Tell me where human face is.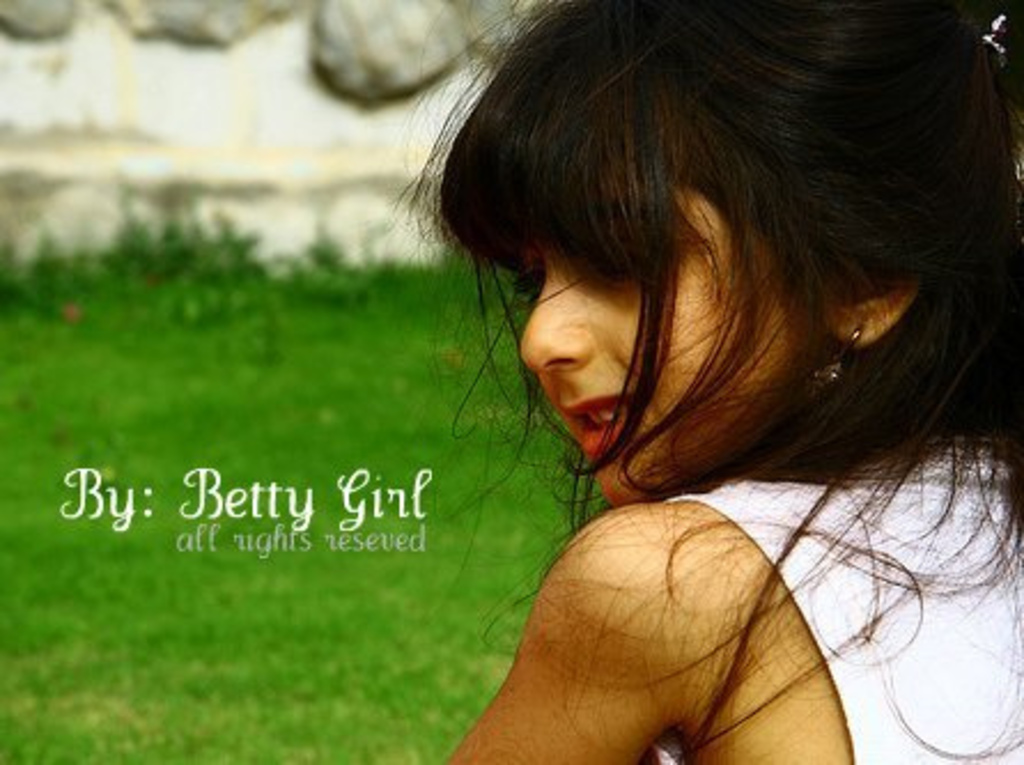
human face is at select_region(519, 177, 788, 510).
